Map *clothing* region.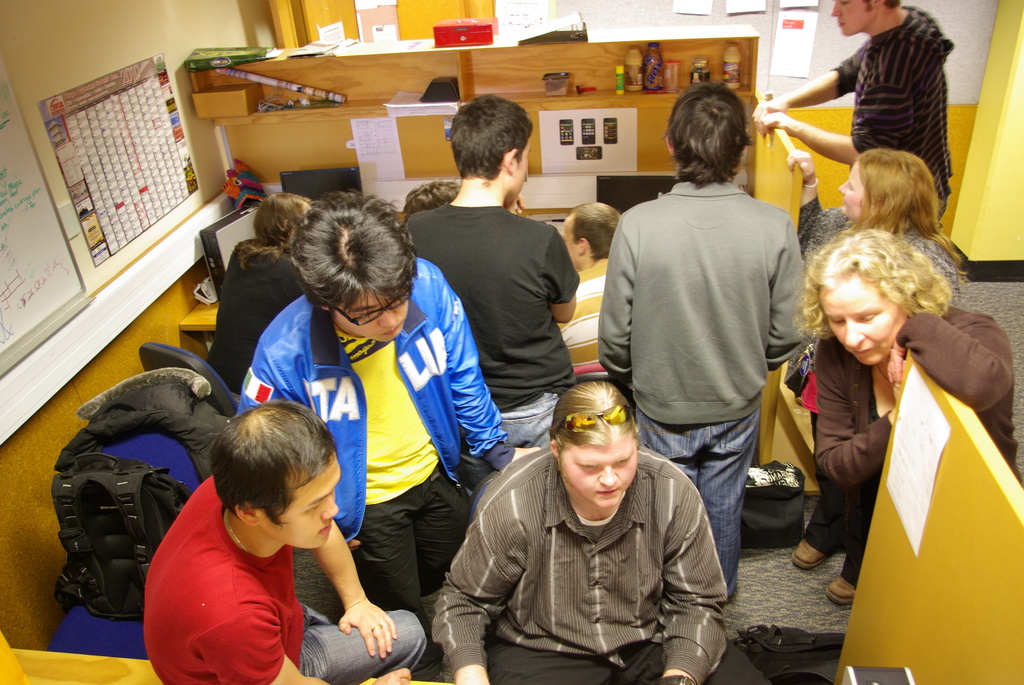
Mapped to pyautogui.locateOnScreen(411, 198, 567, 460).
